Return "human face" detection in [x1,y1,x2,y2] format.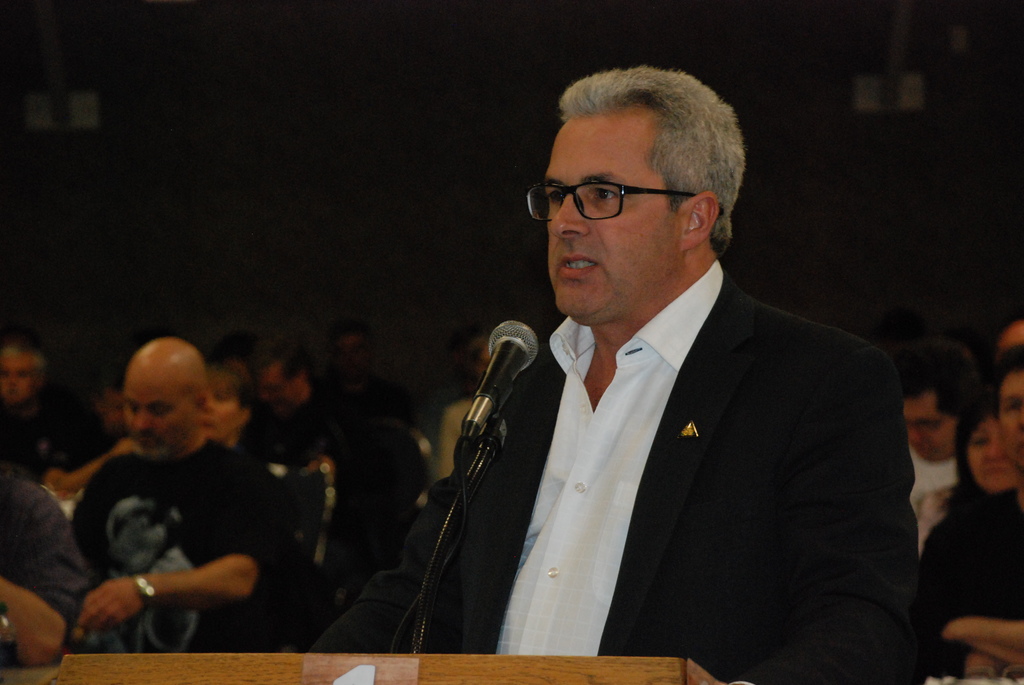
[1004,378,1023,463].
